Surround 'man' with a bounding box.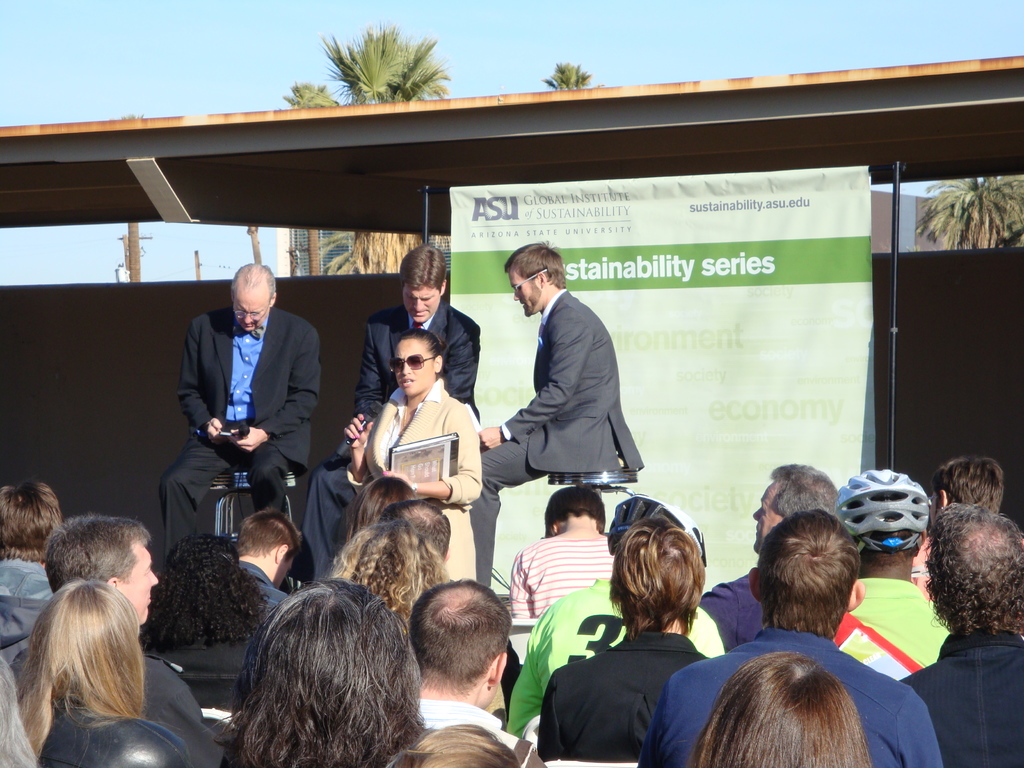
[300,240,483,584].
